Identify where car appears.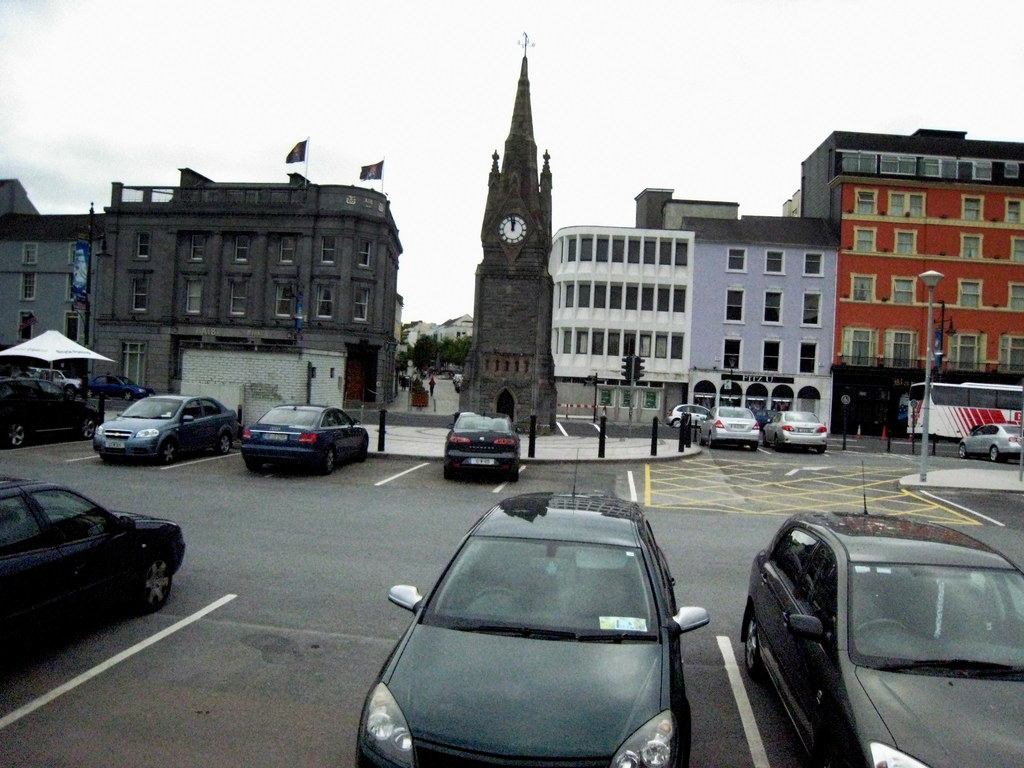
Appears at 958:415:1023:465.
